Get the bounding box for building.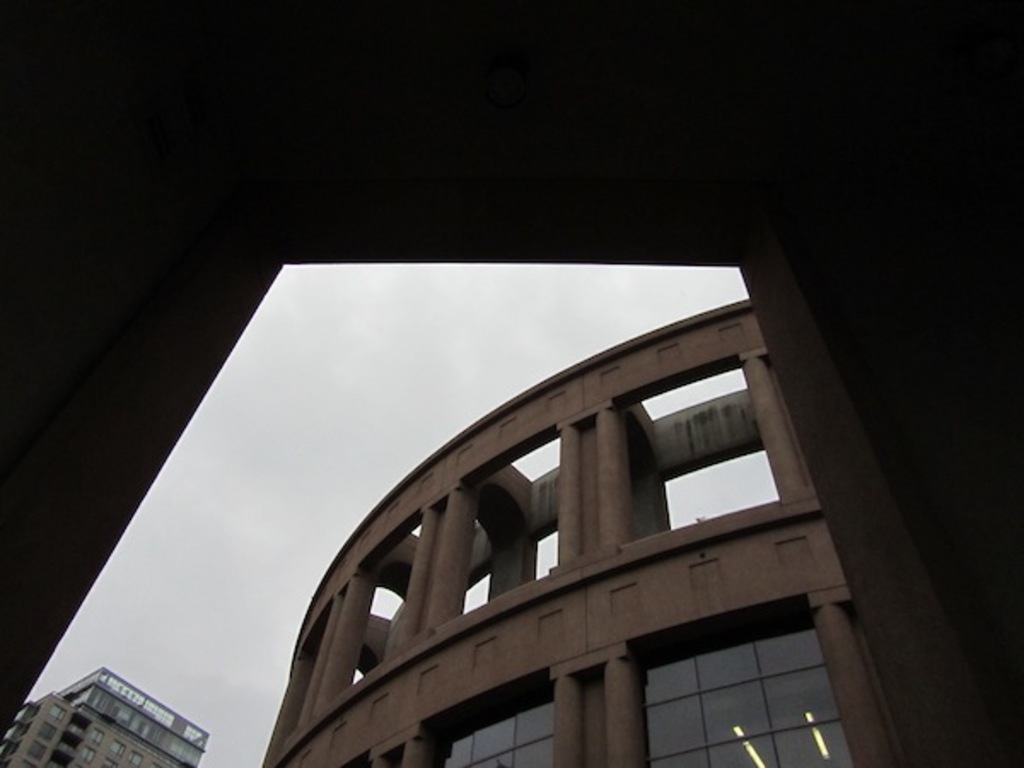
(259, 302, 920, 761).
